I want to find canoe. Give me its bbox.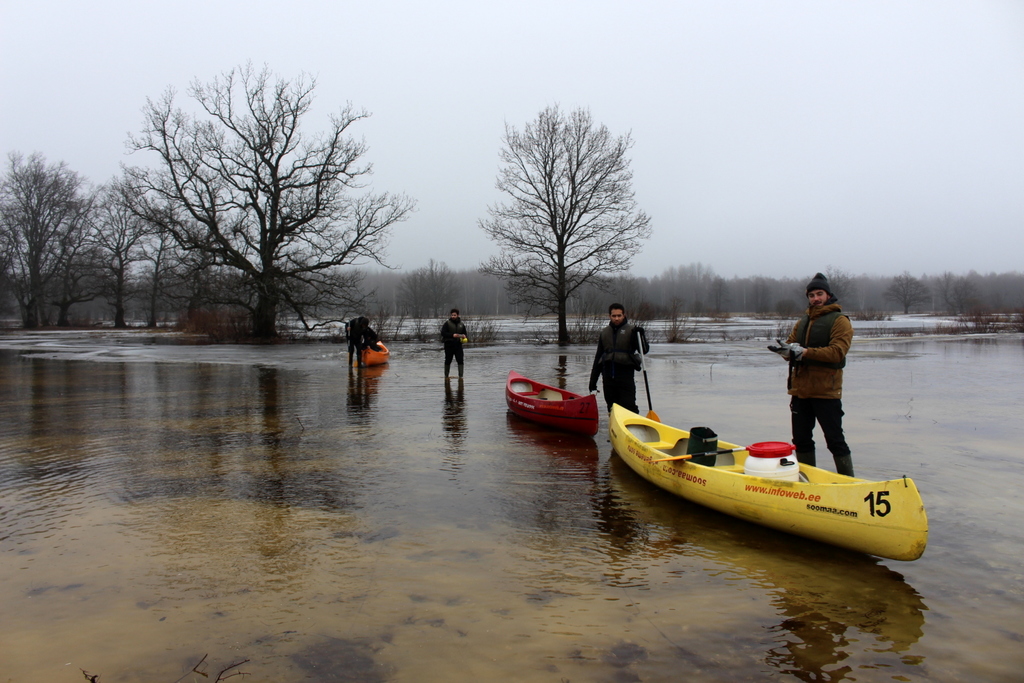
<bbox>504, 371, 598, 437</bbox>.
